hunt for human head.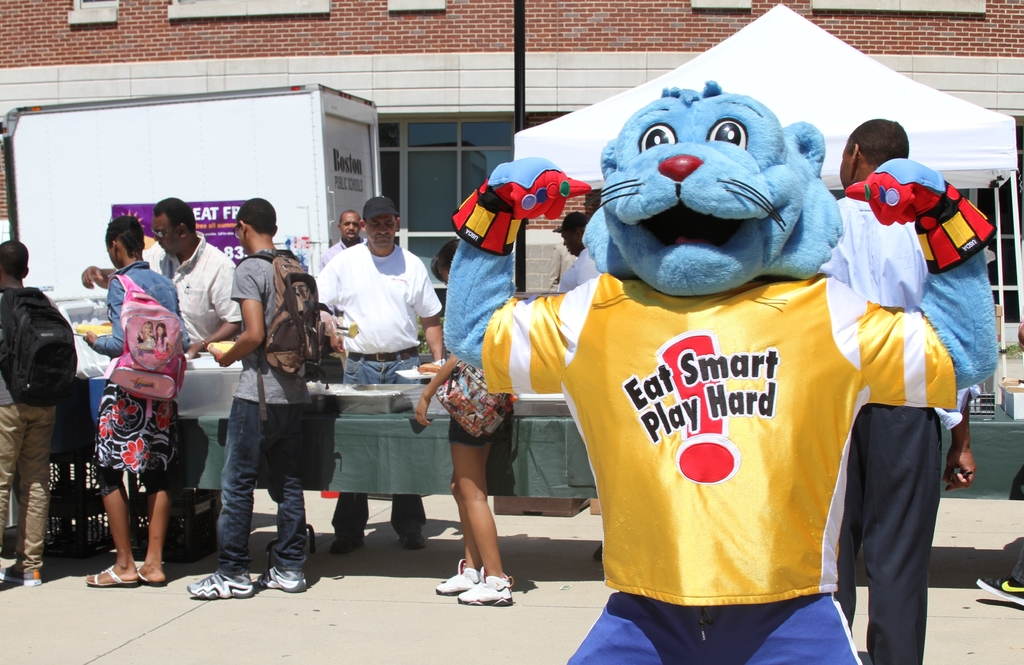
Hunted down at BBox(102, 214, 141, 269).
